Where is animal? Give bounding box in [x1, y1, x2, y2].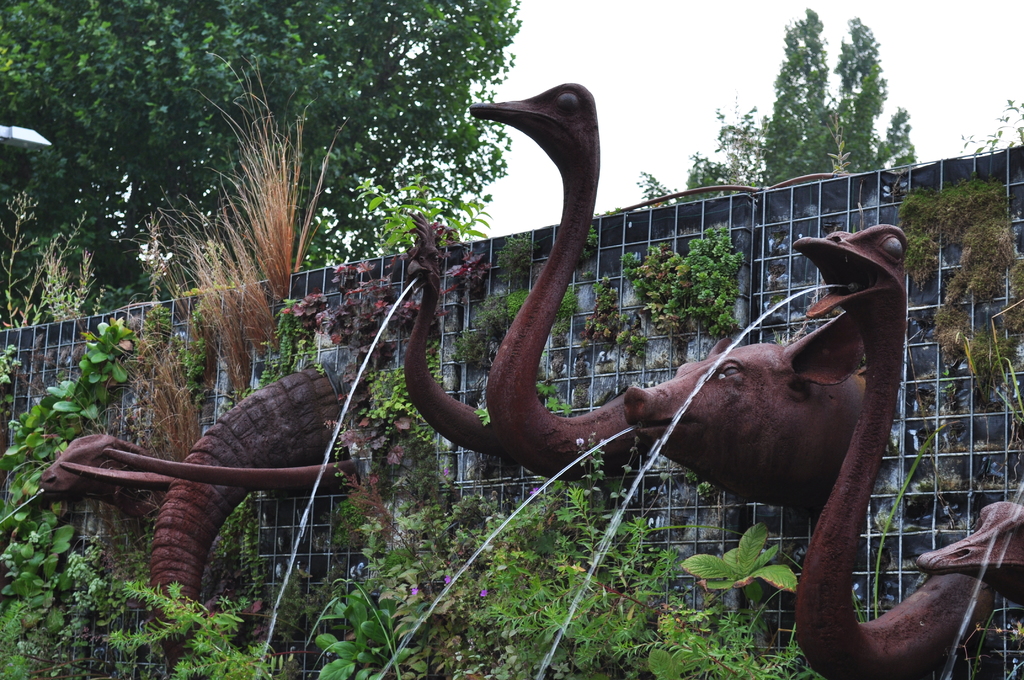
[468, 84, 653, 485].
